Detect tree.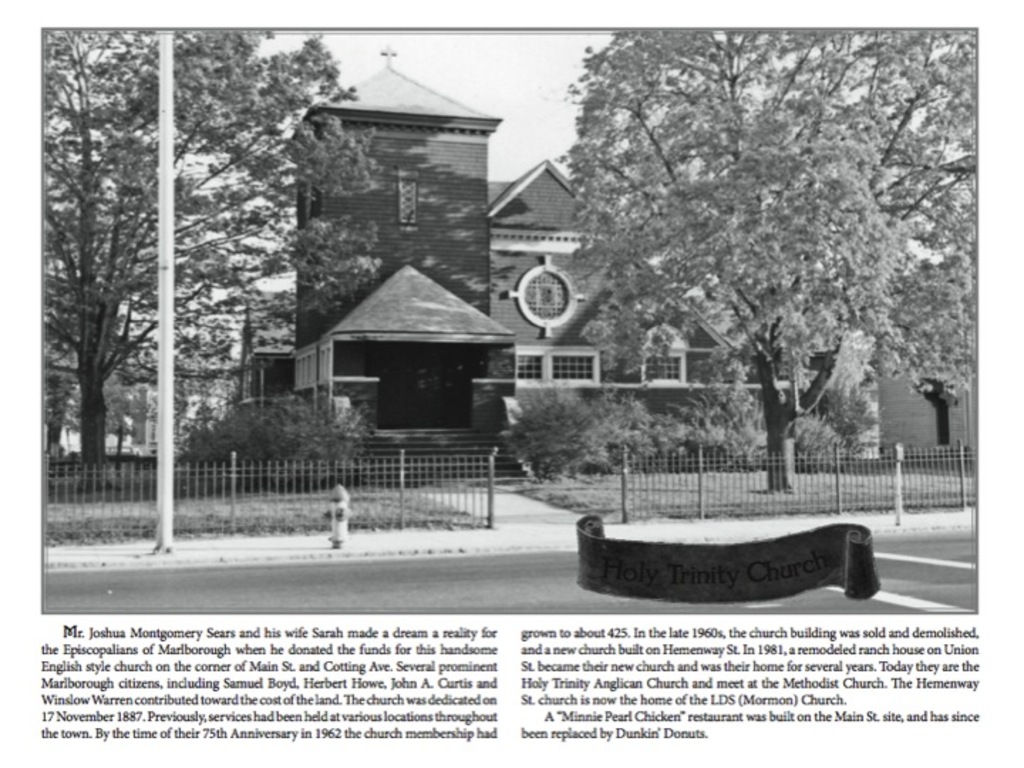
Detected at locate(34, 43, 299, 535).
